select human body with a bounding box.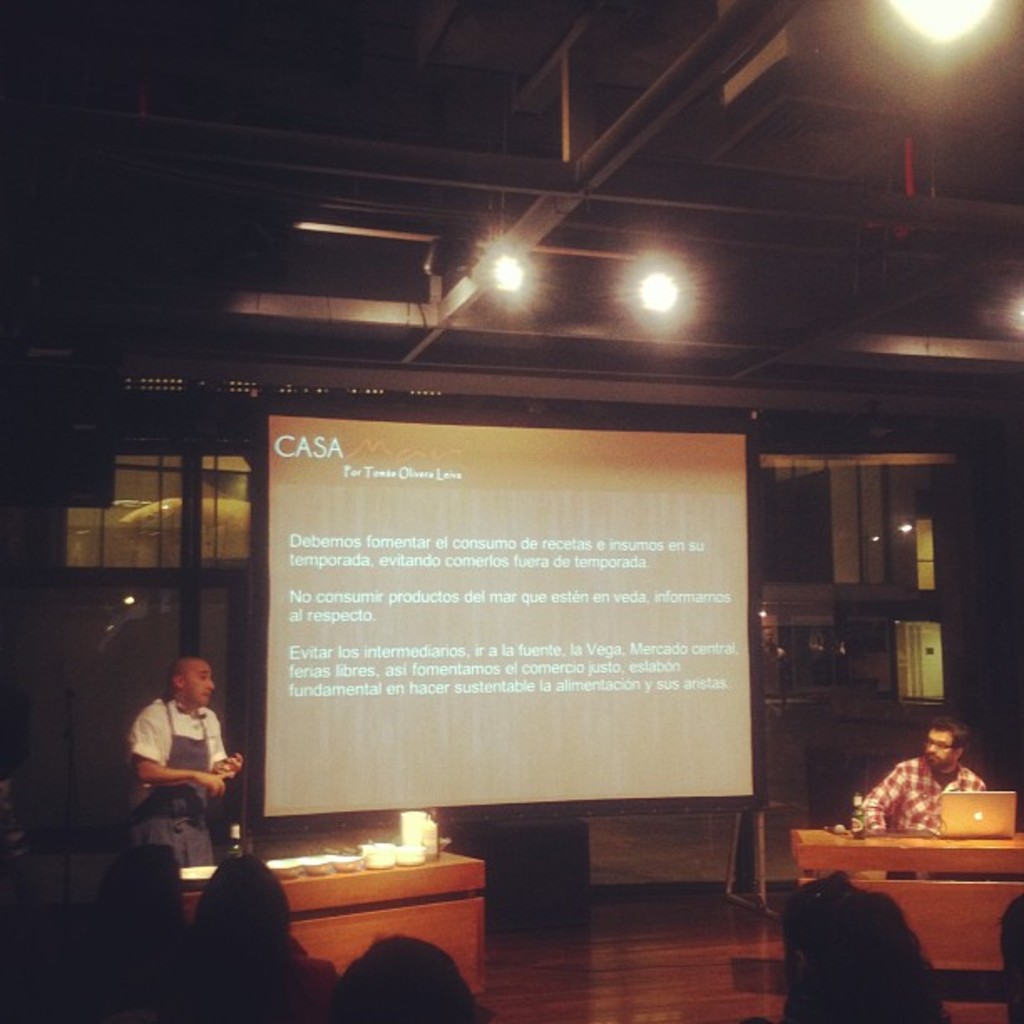
detection(112, 673, 233, 867).
